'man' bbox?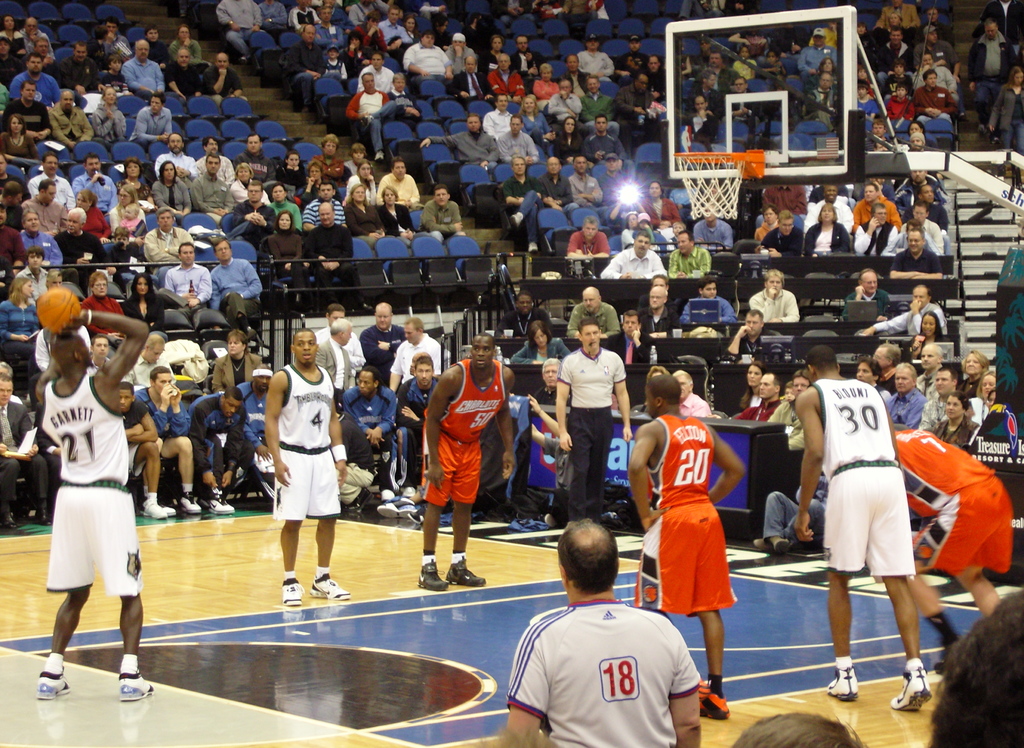
625/373/748/720
